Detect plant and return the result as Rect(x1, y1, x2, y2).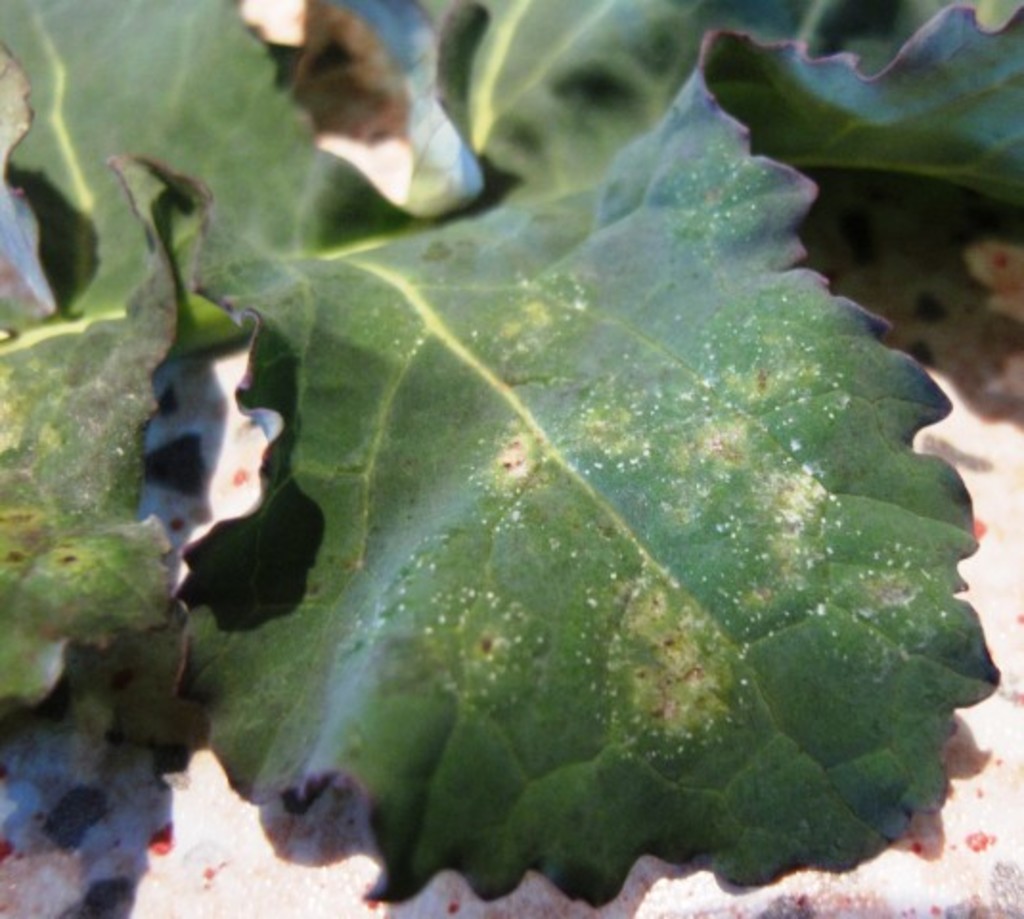
Rect(92, 27, 982, 918).
